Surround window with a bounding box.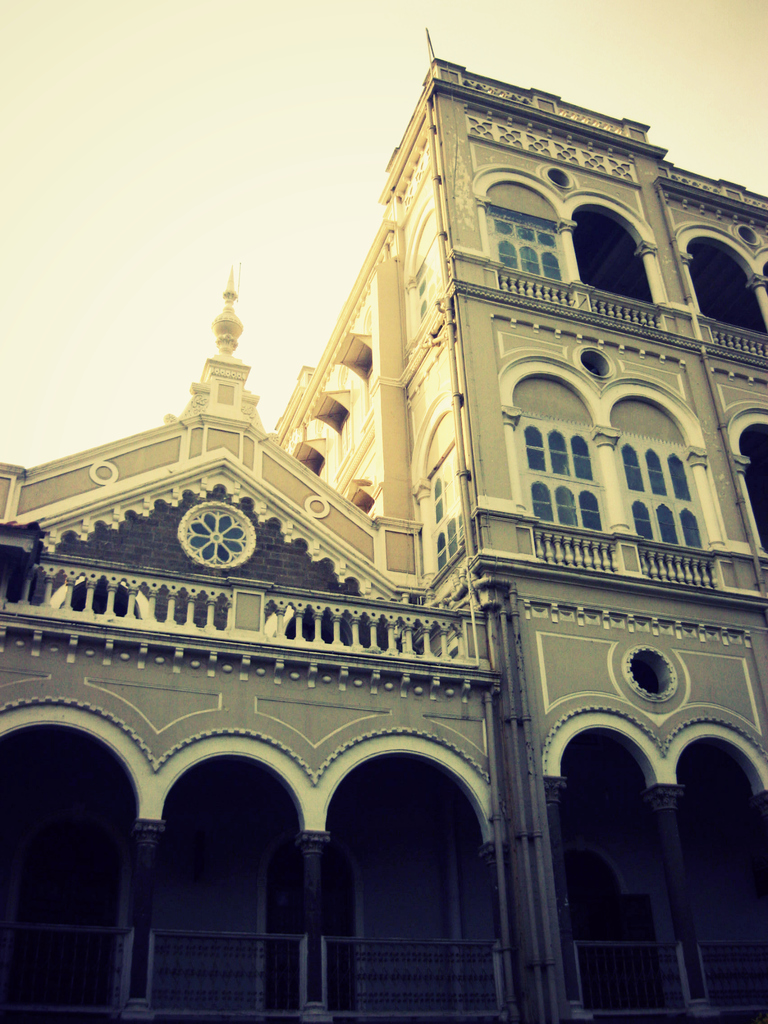
detection(520, 414, 620, 568).
